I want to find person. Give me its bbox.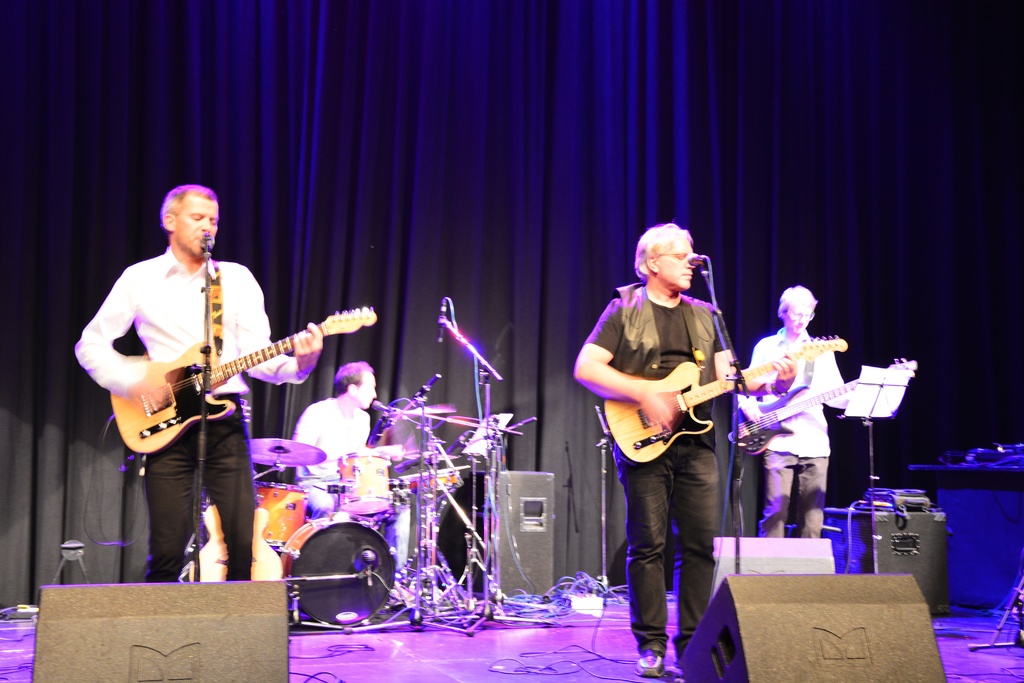
(735, 284, 854, 543).
